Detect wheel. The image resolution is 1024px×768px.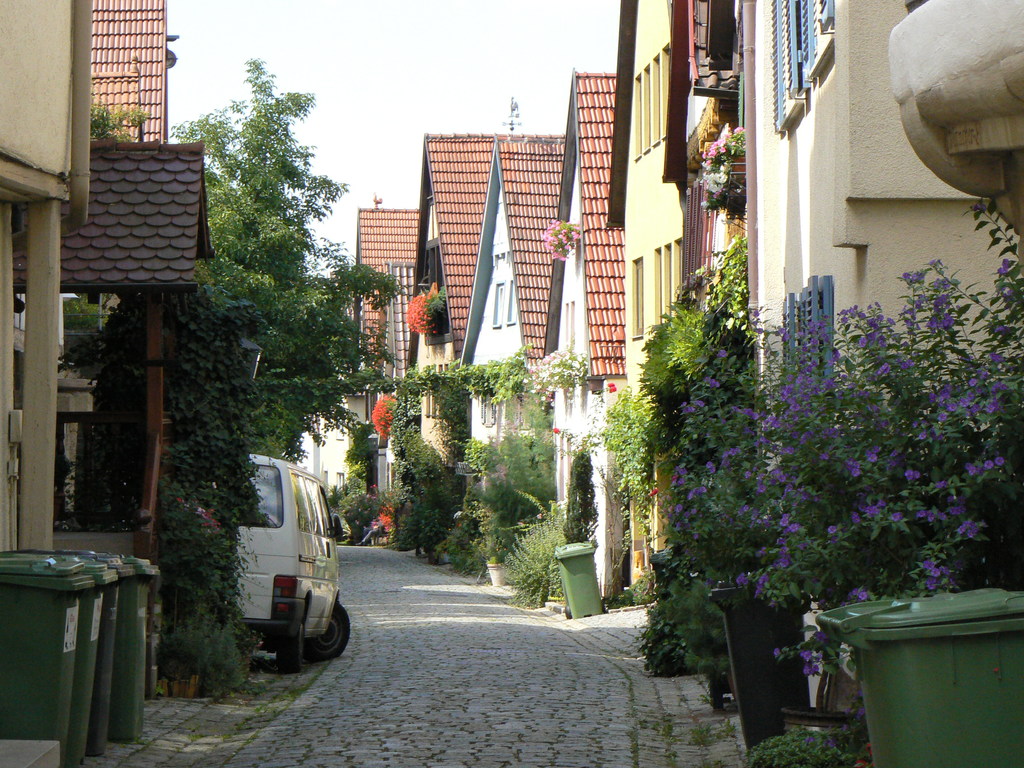
bbox(275, 610, 308, 669).
